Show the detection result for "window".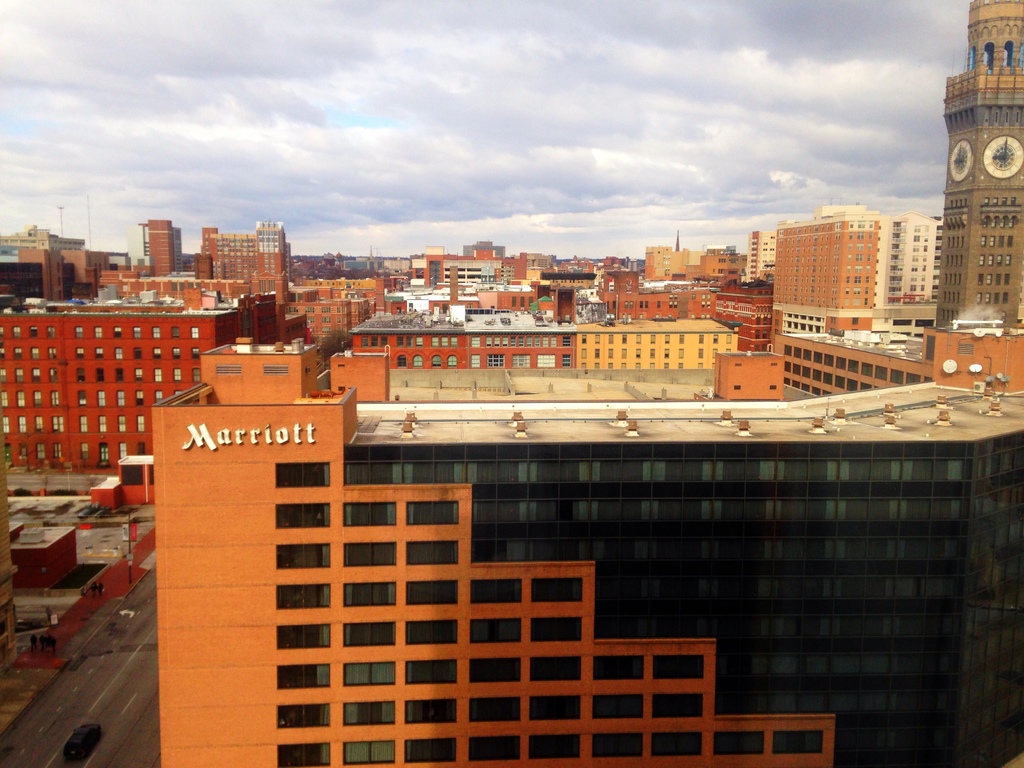
<region>15, 392, 27, 406</region>.
